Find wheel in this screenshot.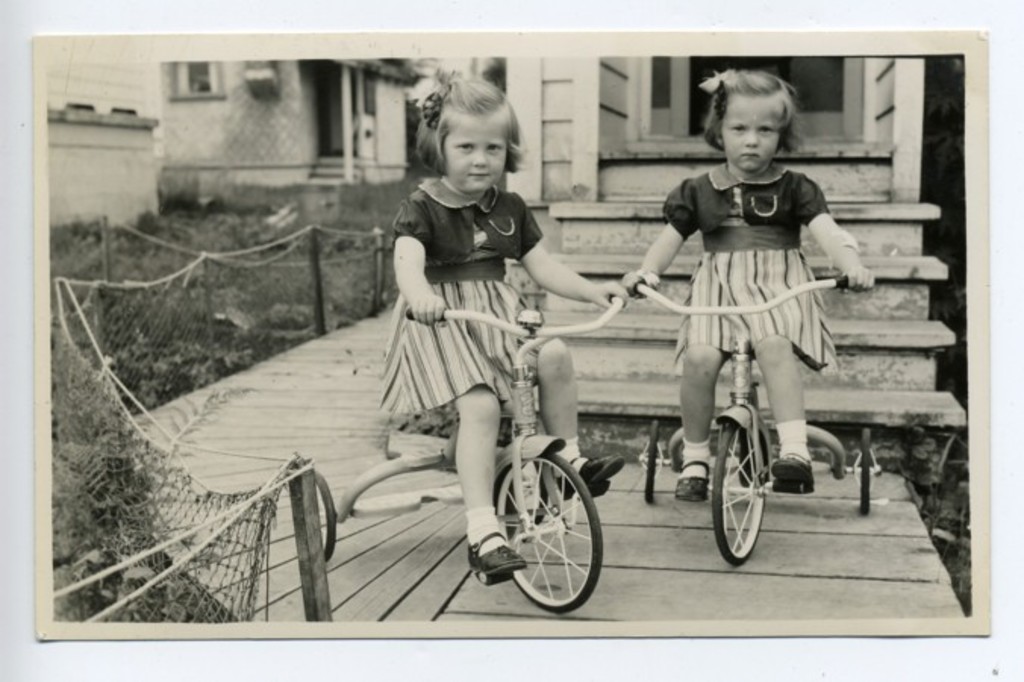
The bounding box for wheel is left=848, top=420, right=877, bottom=511.
